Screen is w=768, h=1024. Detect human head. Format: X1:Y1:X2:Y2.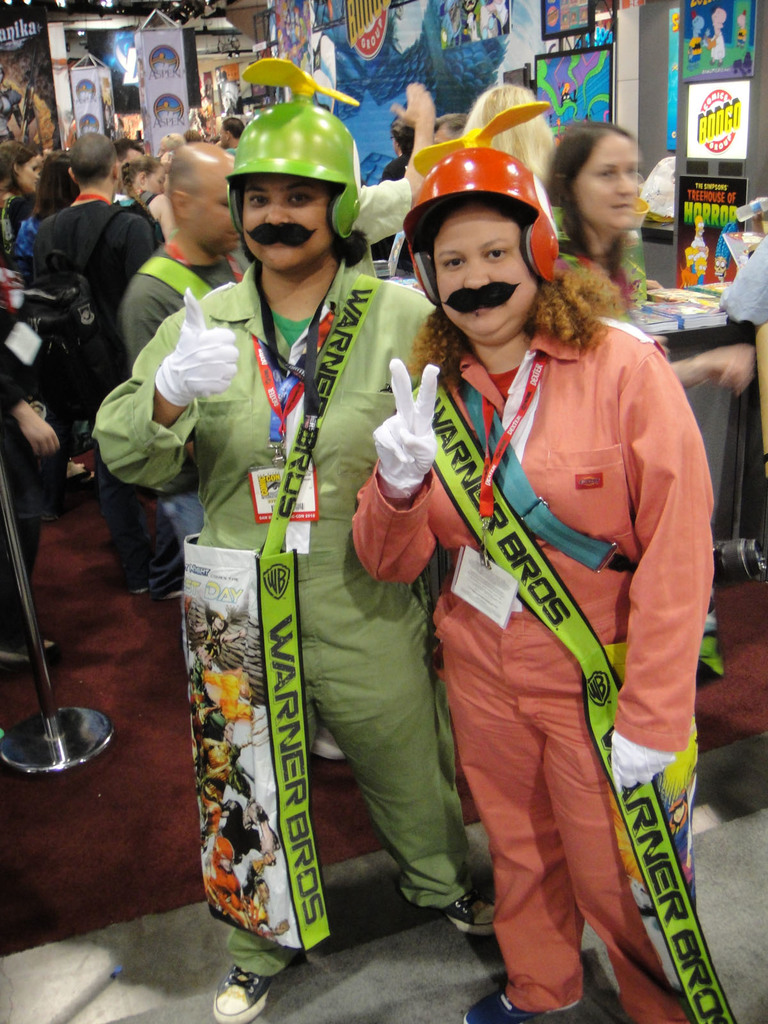
166:140:240:261.
